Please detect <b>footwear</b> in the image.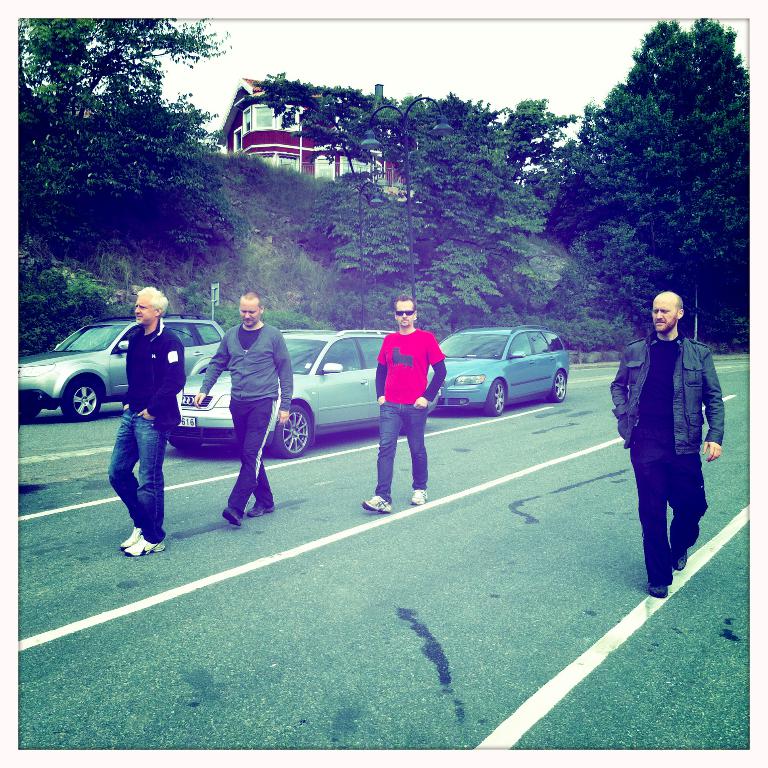
pyautogui.locateOnScreen(673, 550, 688, 574).
